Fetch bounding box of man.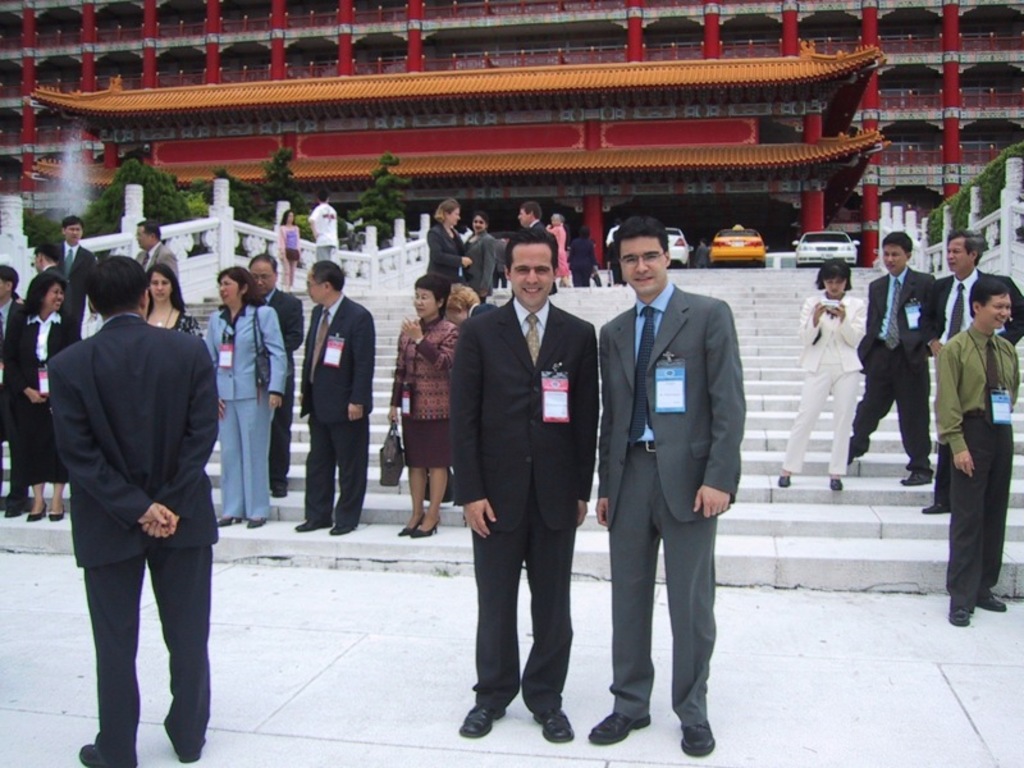
Bbox: bbox(596, 216, 746, 758).
